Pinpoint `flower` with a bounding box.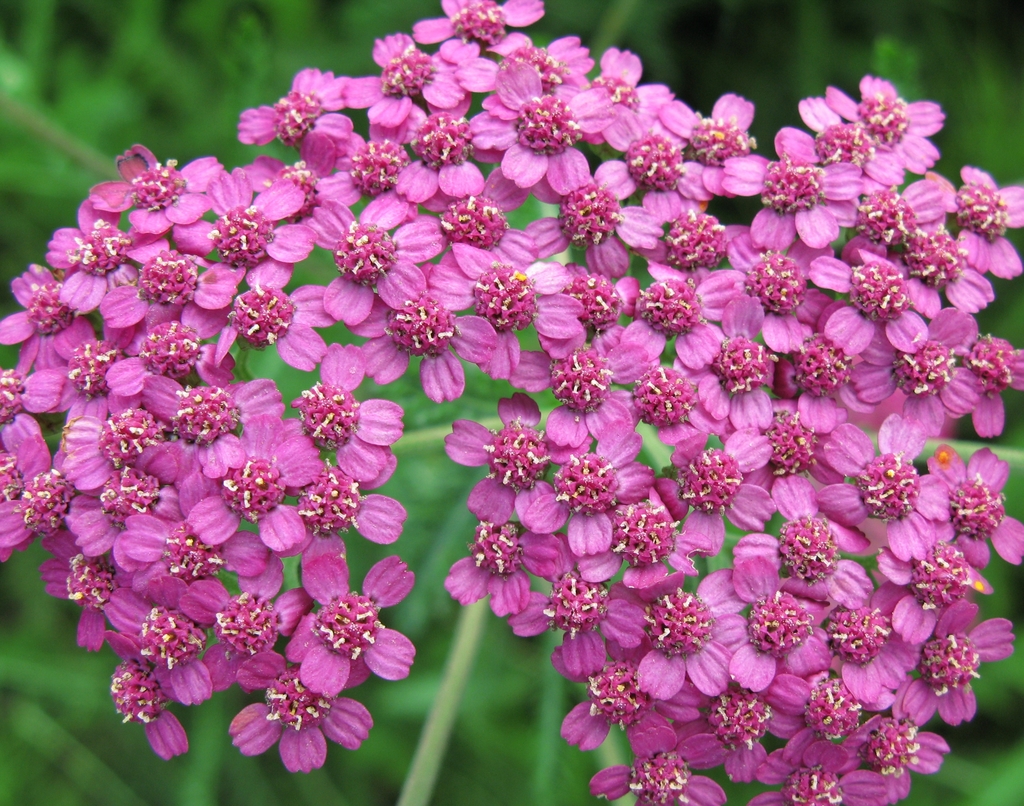
{"x1": 477, "y1": 65, "x2": 619, "y2": 191}.
